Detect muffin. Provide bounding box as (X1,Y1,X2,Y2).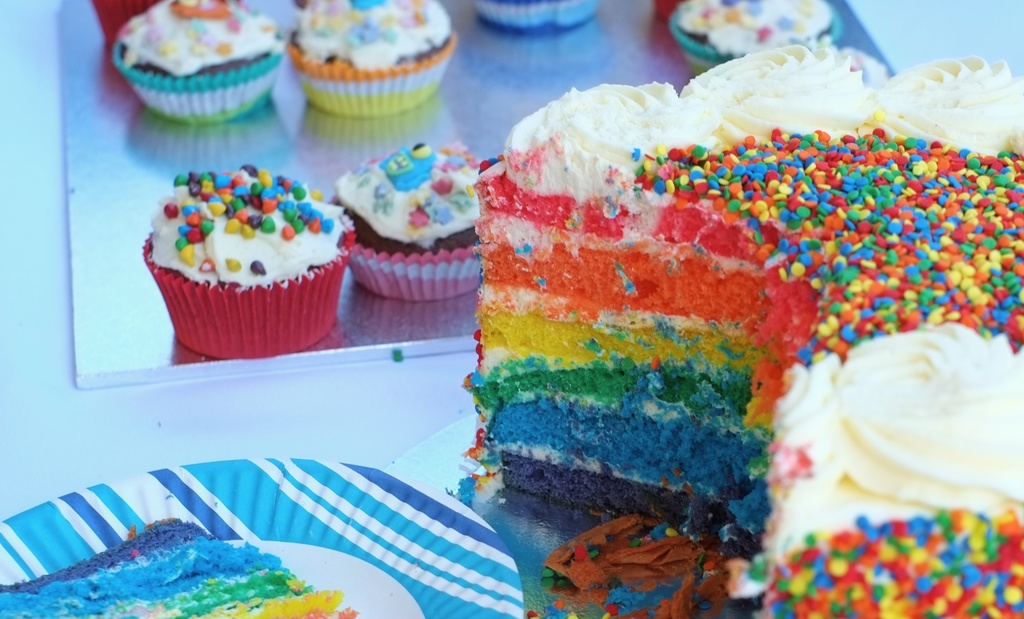
(326,138,485,307).
